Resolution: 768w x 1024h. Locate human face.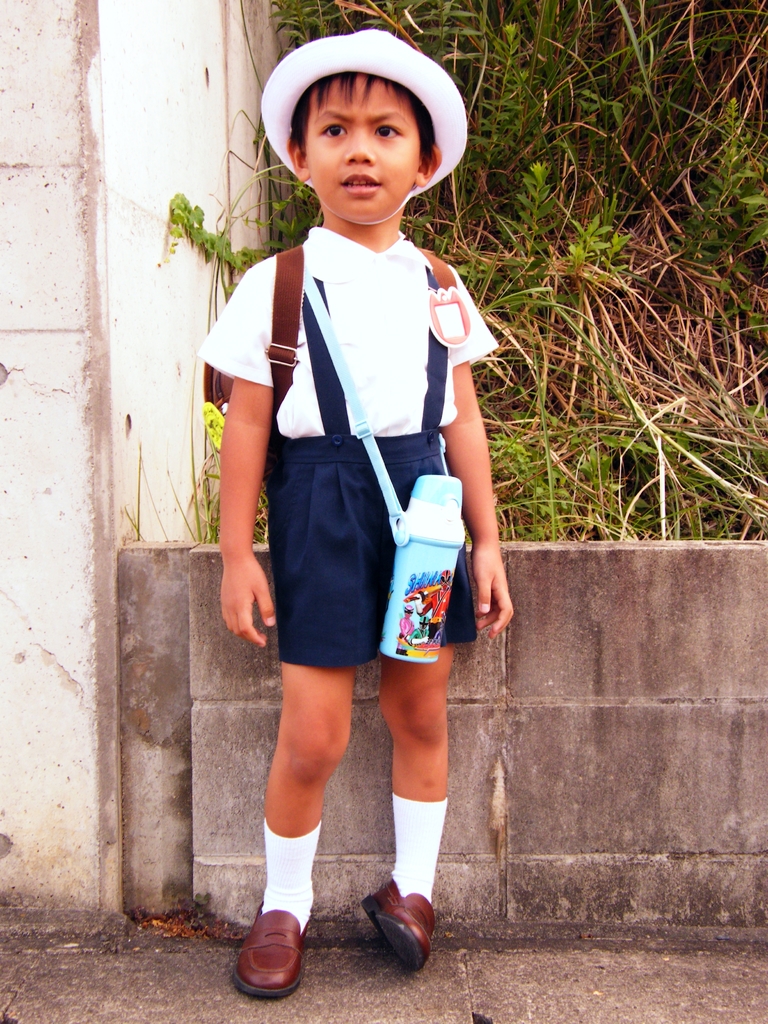
(x1=310, y1=76, x2=424, y2=221).
